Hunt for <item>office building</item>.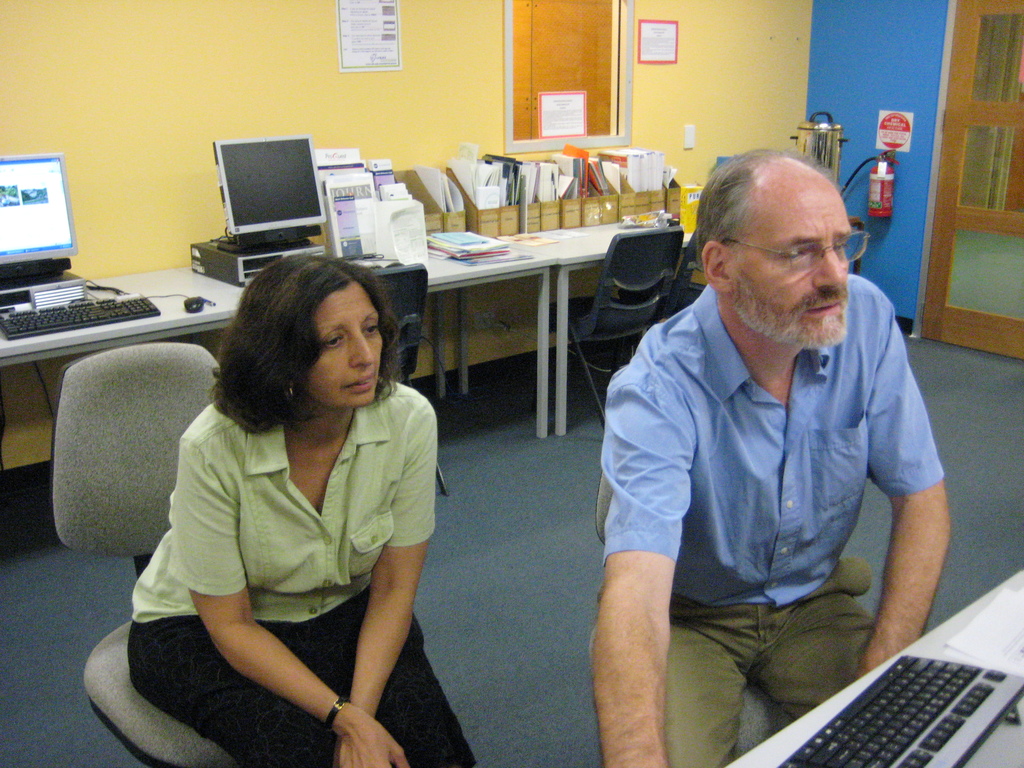
Hunted down at 0 33 800 748.
